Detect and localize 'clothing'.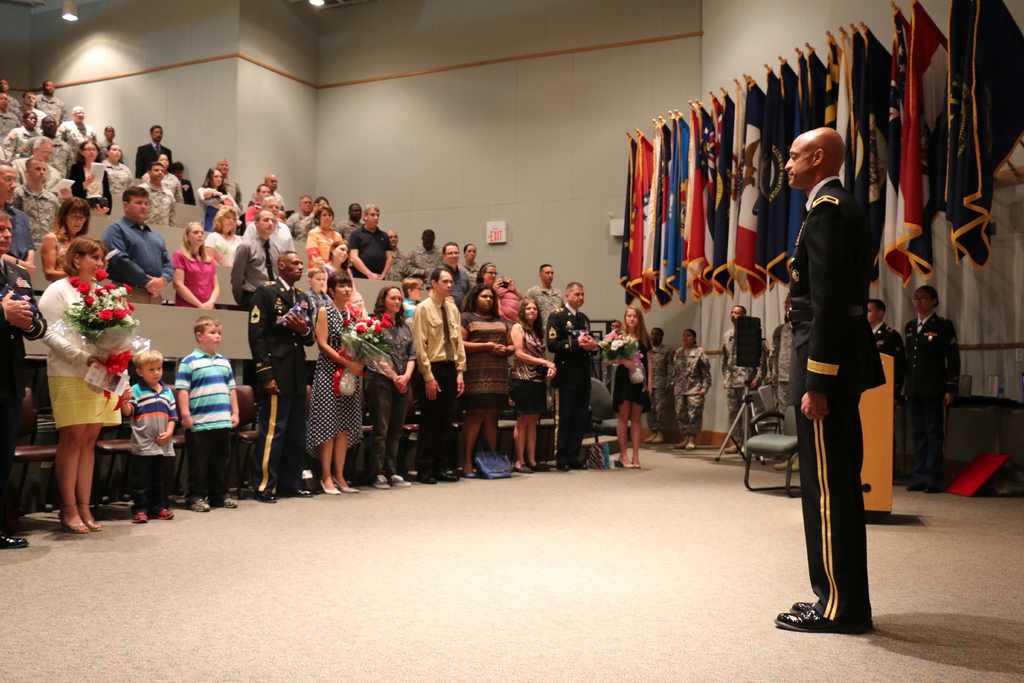
Localized at <box>129,377,178,511</box>.
